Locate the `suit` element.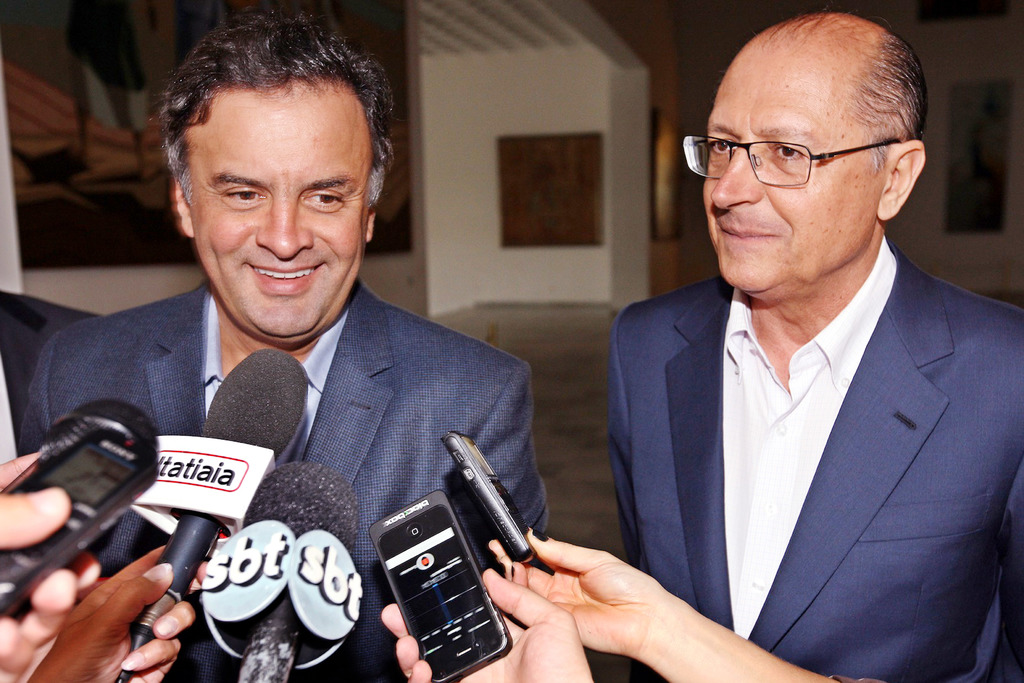
Element bbox: [left=589, top=181, right=1020, bottom=673].
